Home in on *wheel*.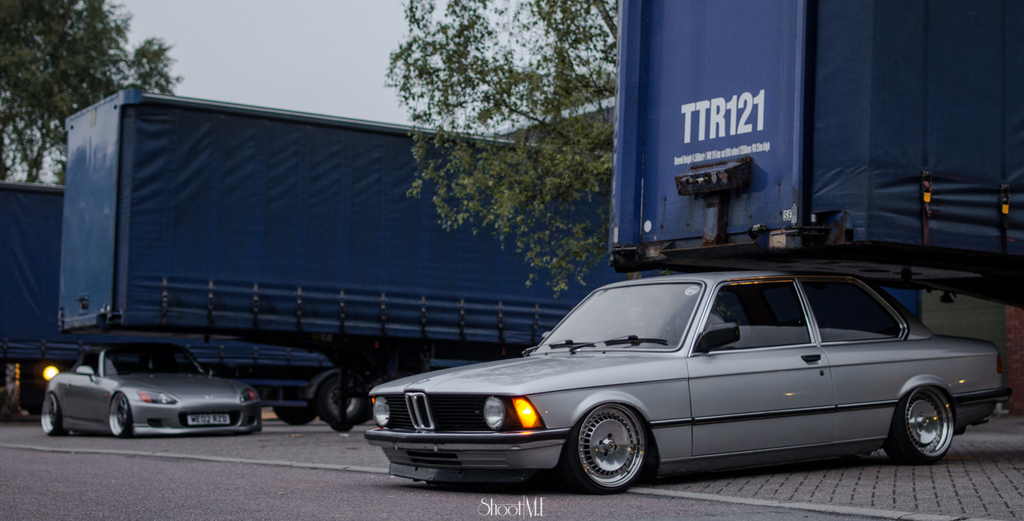
Homed in at region(40, 389, 62, 432).
